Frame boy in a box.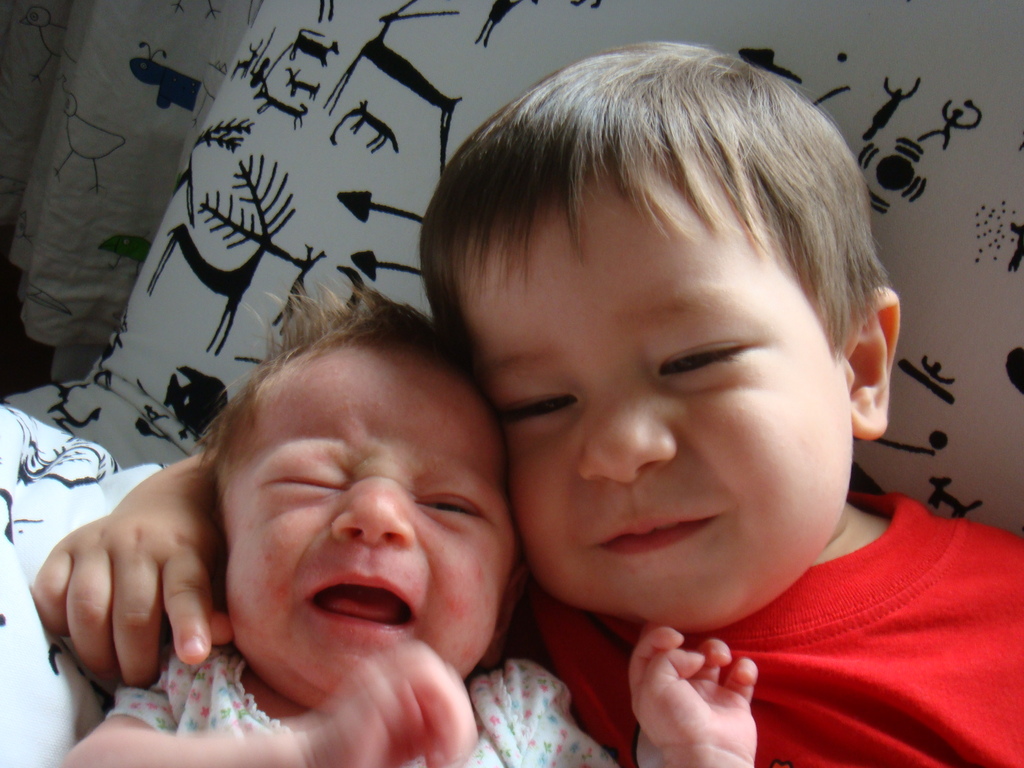
rect(63, 281, 760, 767).
